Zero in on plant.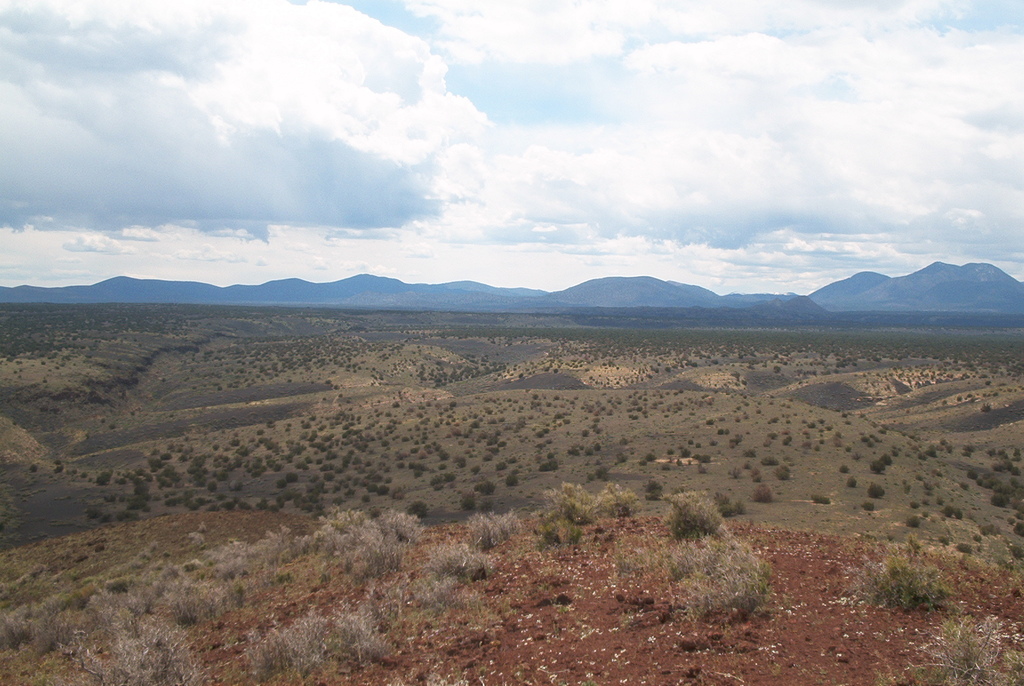
Zeroed in: {"x1": 915, "y1": 444, "x2": 932, "y2": 461}.
